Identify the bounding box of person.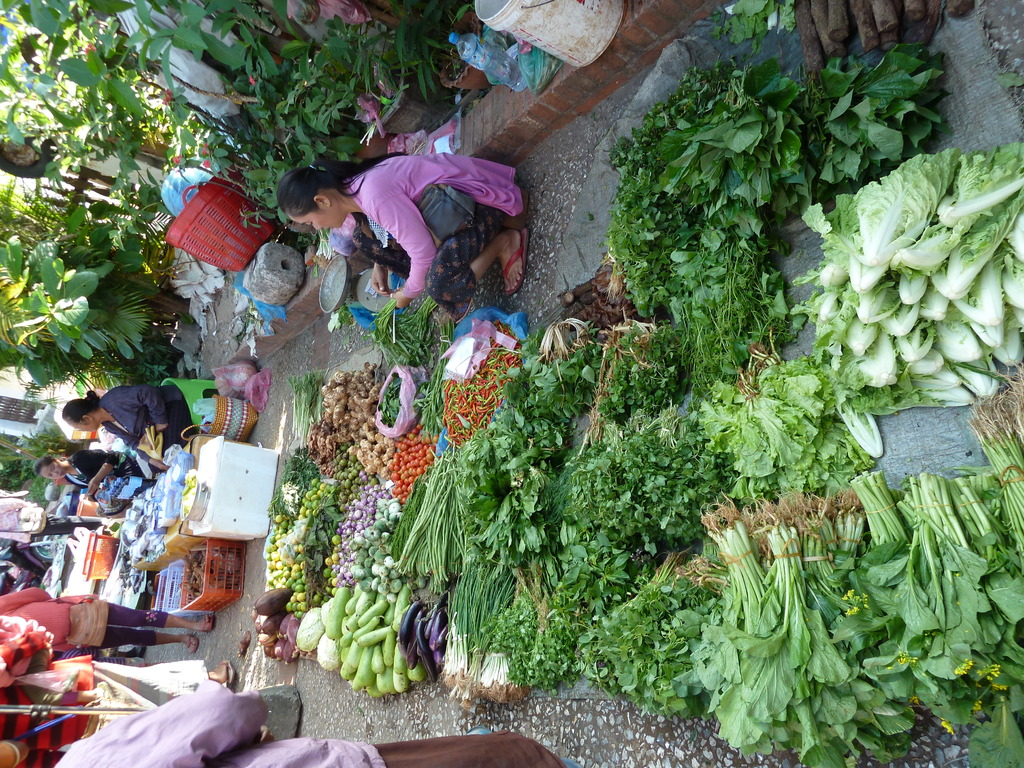
(312,120,529,333).
